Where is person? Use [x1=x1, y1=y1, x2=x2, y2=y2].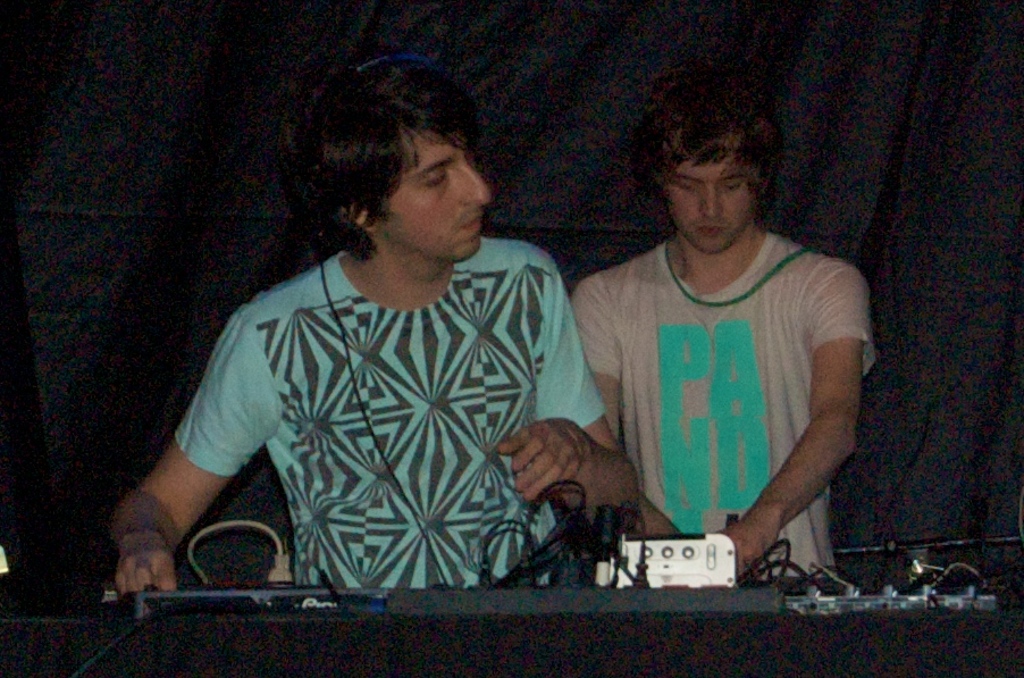
[x1=573, y1=62, x2=872, y2=580].
